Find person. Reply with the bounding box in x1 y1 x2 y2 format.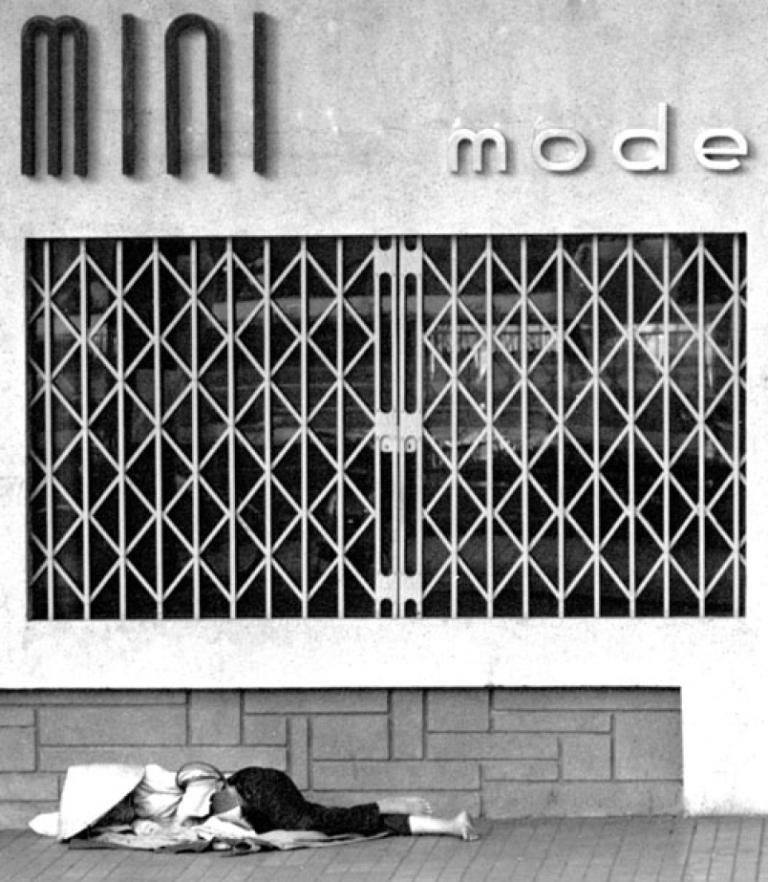
96 755 478 839.
